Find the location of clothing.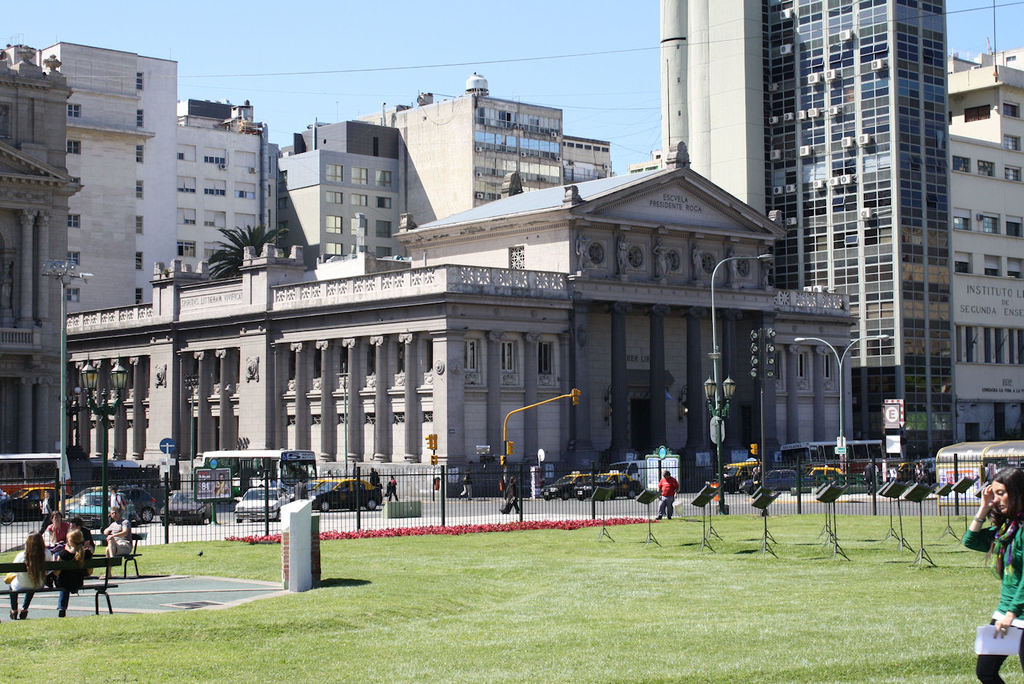
Location: Rect(49, 526, 70, 544).
